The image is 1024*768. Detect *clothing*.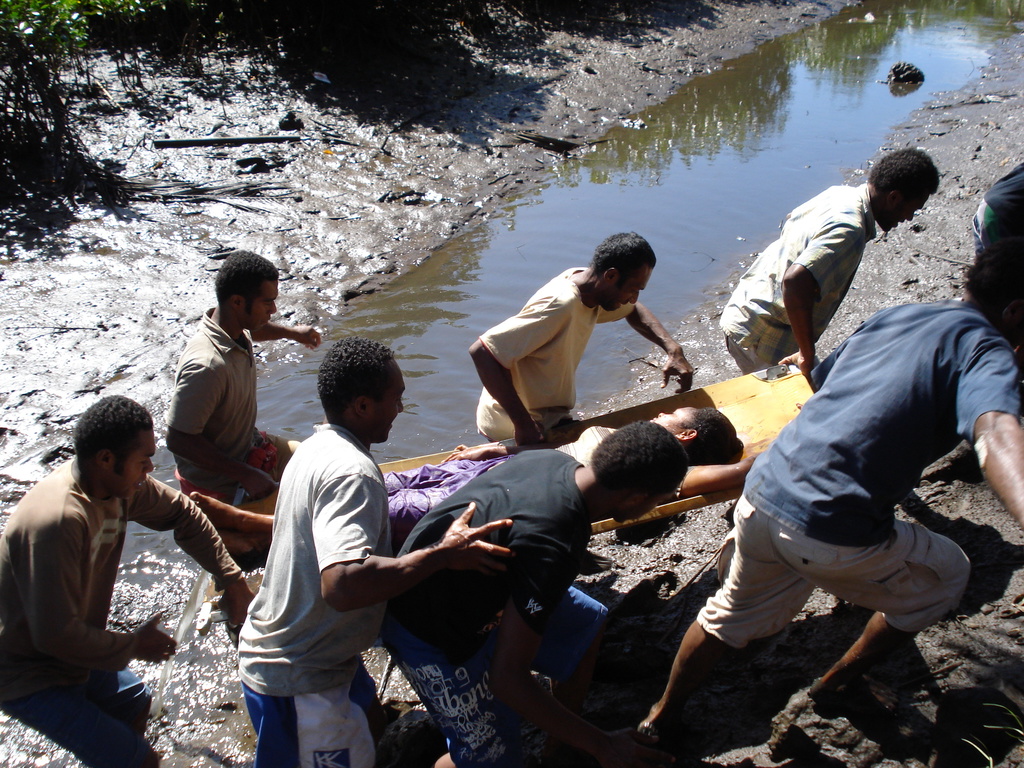
Detection: select_region(719, 182, 888, 383).
